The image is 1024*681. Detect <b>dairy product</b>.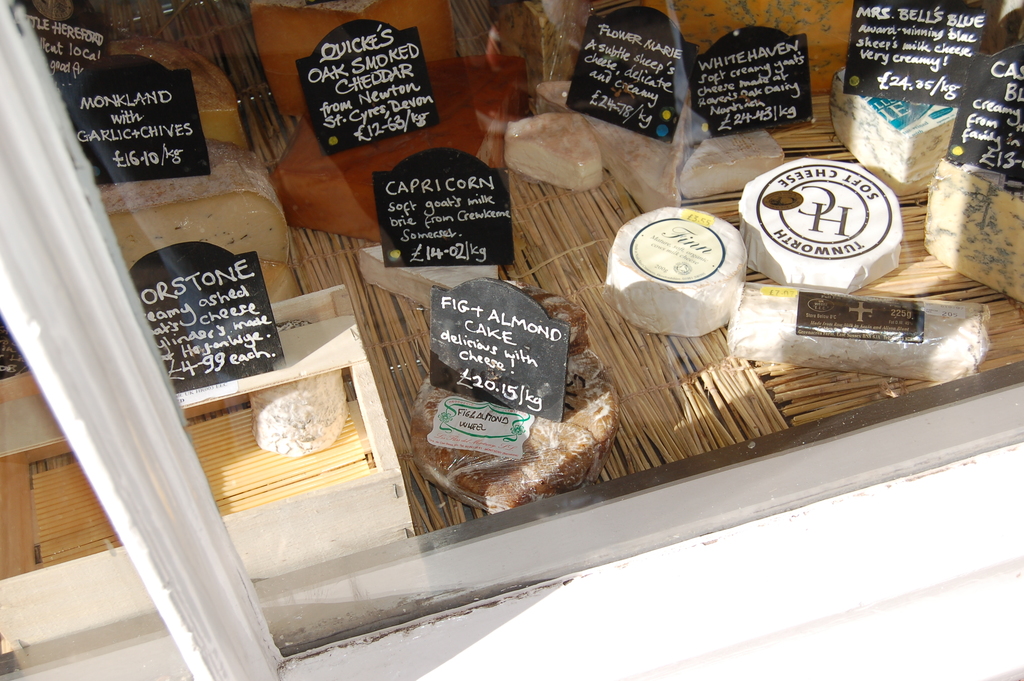
Detection: bbox(609, 206, 749, 338).
